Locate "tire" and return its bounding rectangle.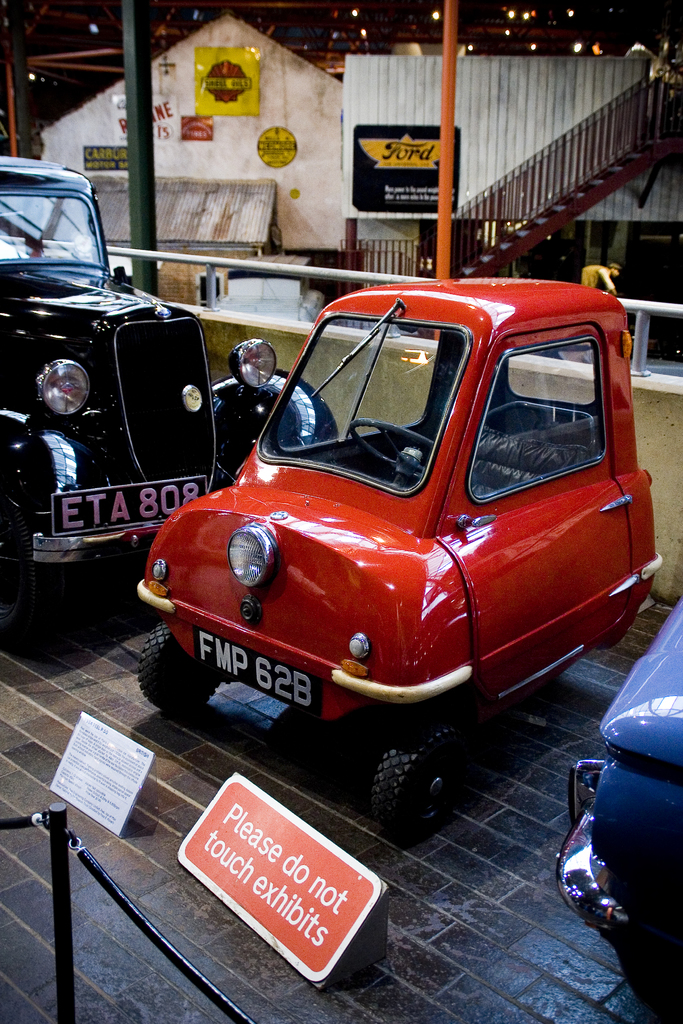
crop(621, 954, 680, 1003).
